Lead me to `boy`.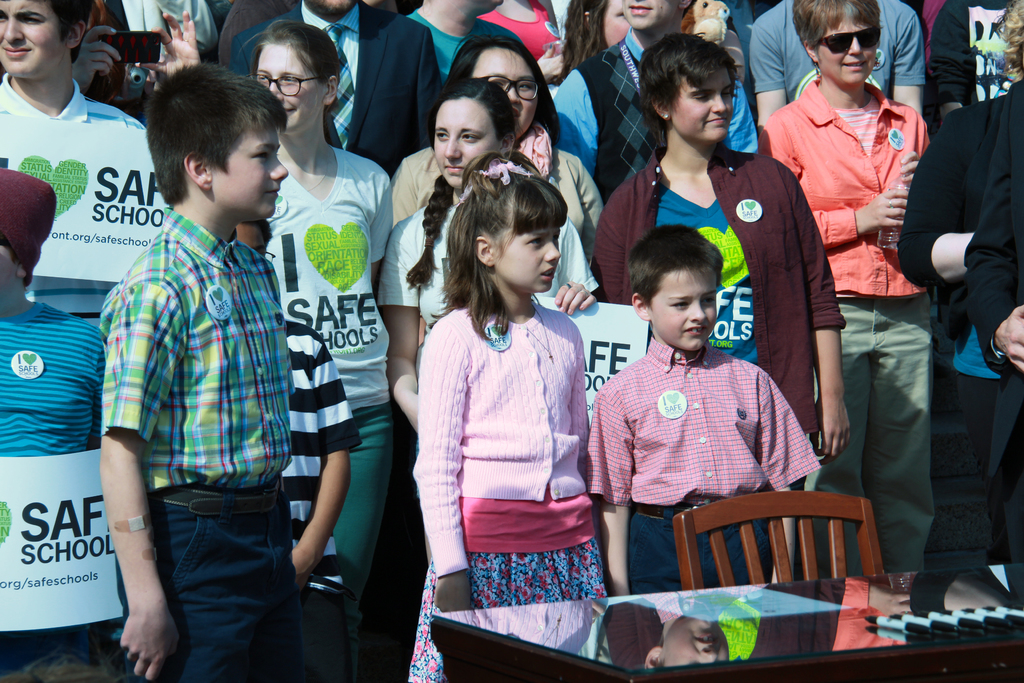
Lead to 578,224,840,603.
